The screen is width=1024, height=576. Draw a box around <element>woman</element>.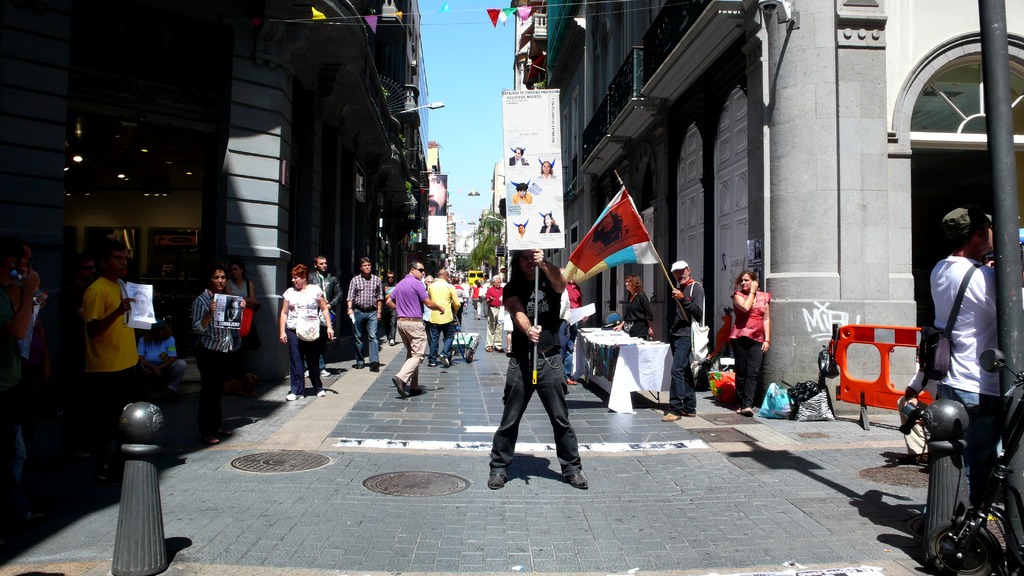
537/159/555/179.
